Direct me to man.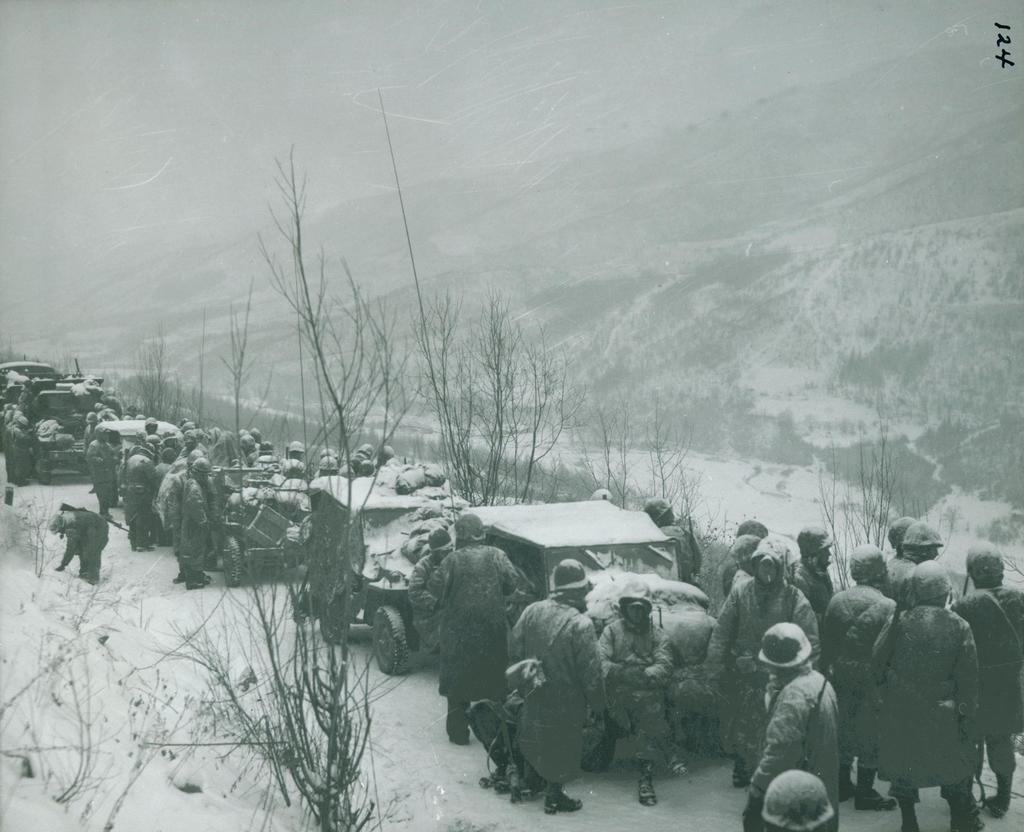
Direction: 648/497/707/584.
